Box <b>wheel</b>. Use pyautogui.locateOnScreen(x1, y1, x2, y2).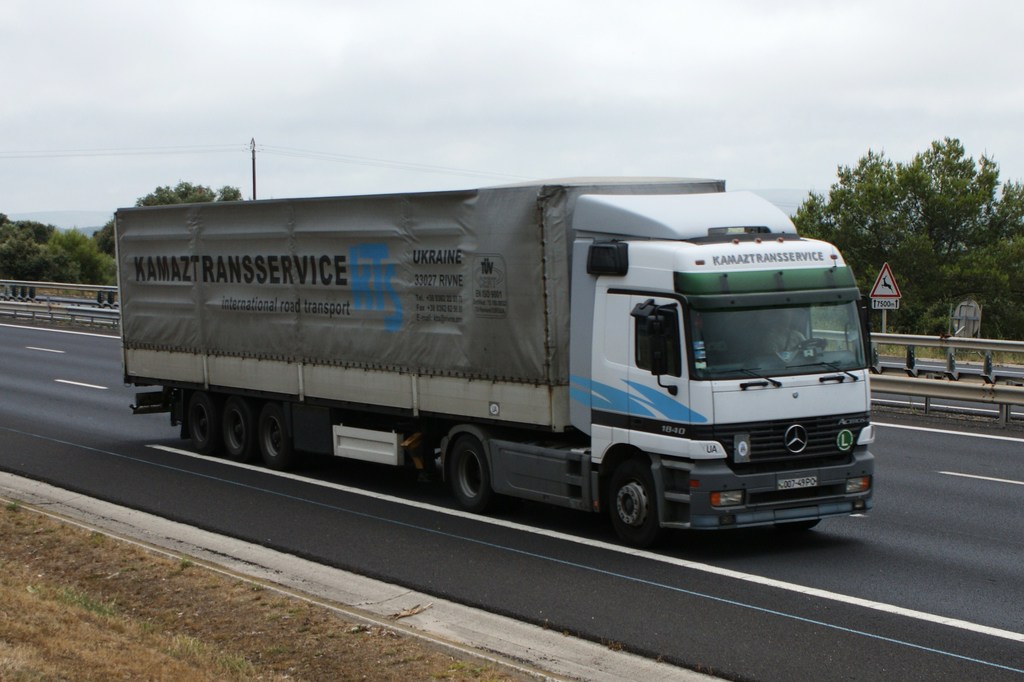
pyautogui.locateOnScreen(778, 519, 820, 533).
